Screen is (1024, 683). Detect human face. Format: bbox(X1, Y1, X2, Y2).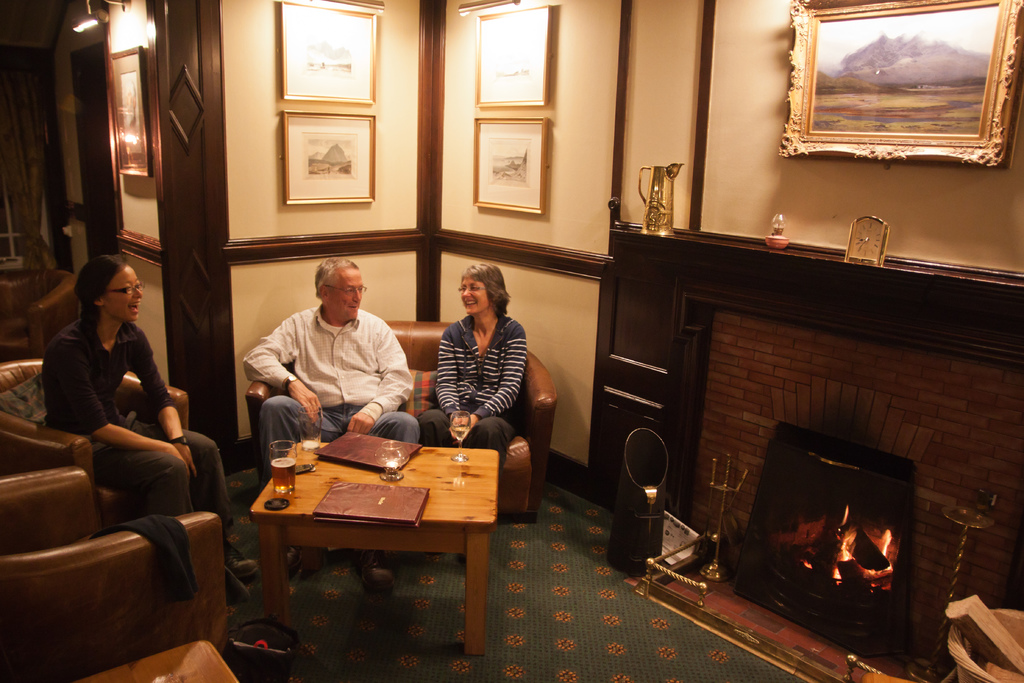
bbox(460, 270, 488, 313).
